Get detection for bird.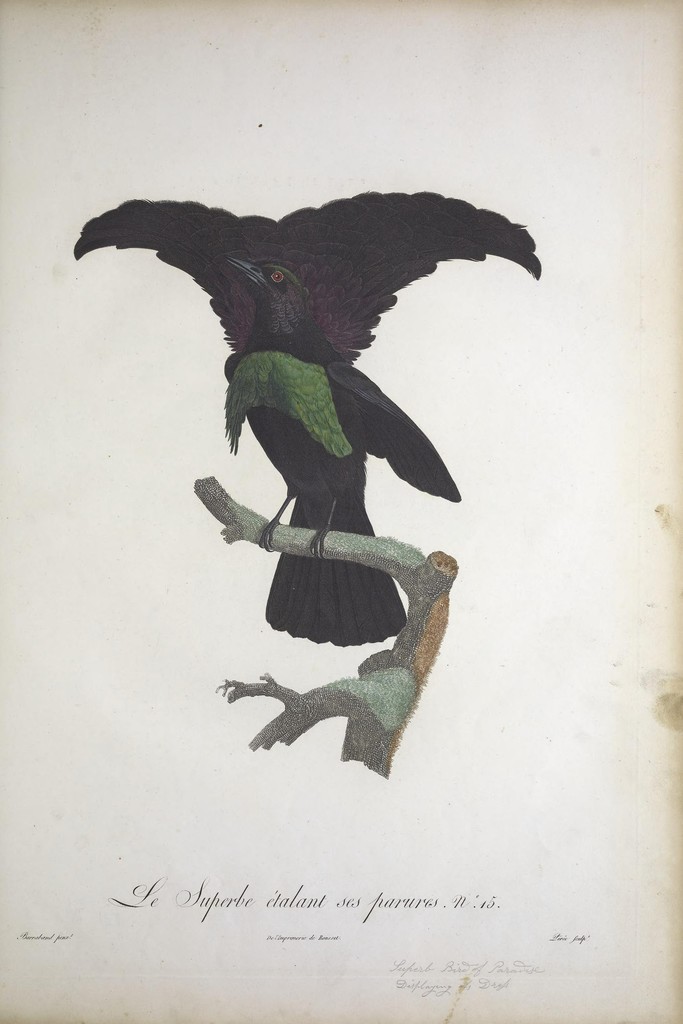
Detection: <box>89,176,510,727</box>.
